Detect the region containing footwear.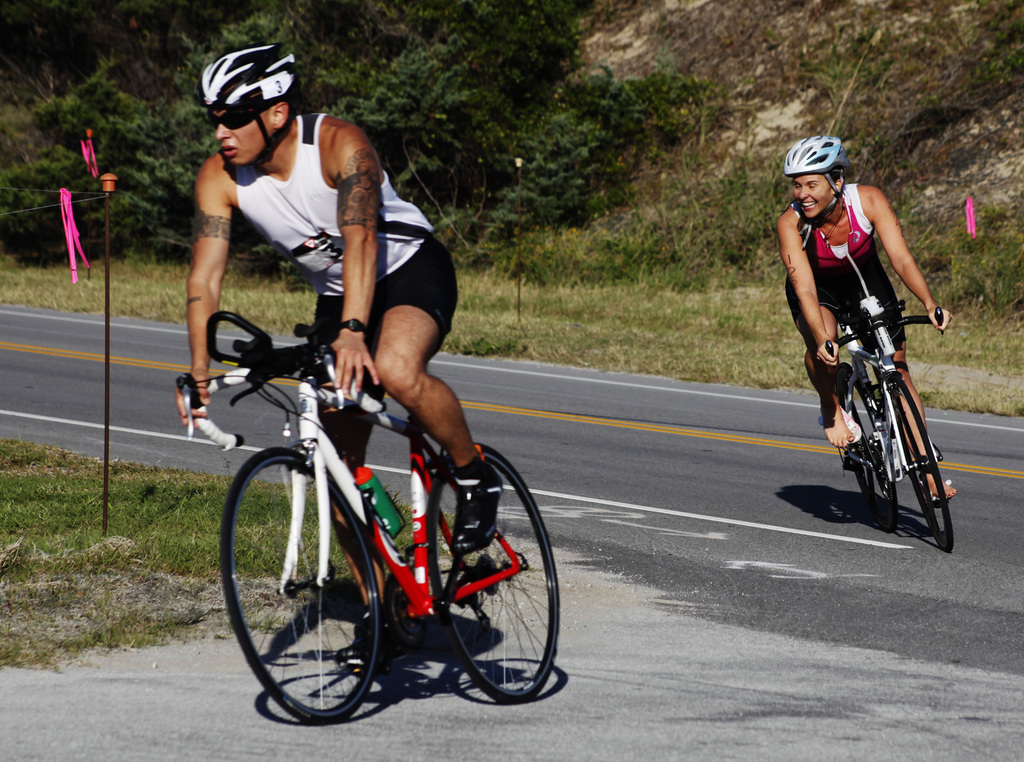
451/445/504/553.
